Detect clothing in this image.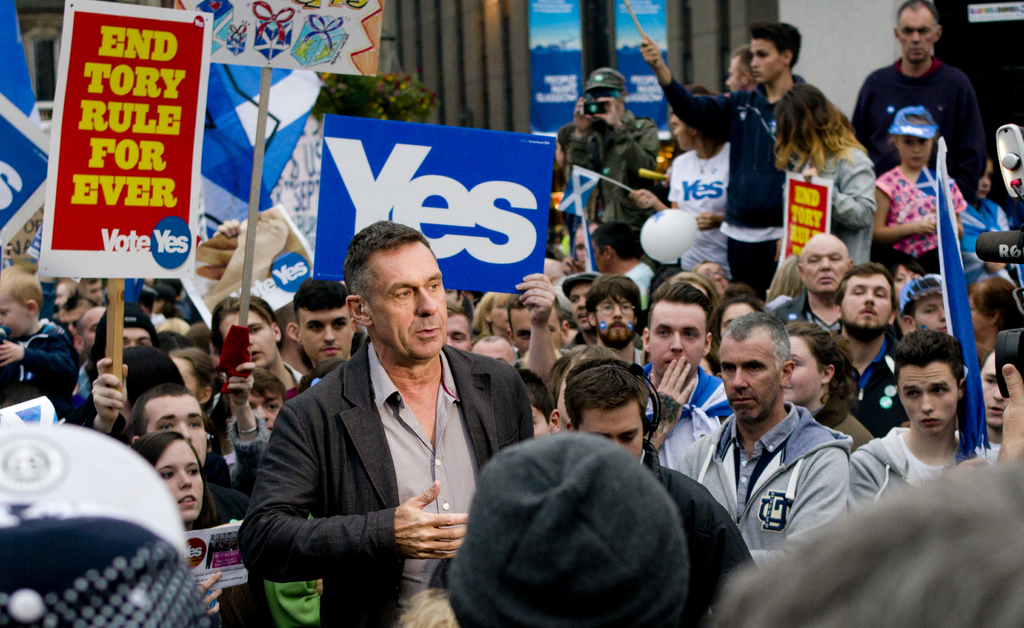
Detection: box=[564, 111, 653, 236].
